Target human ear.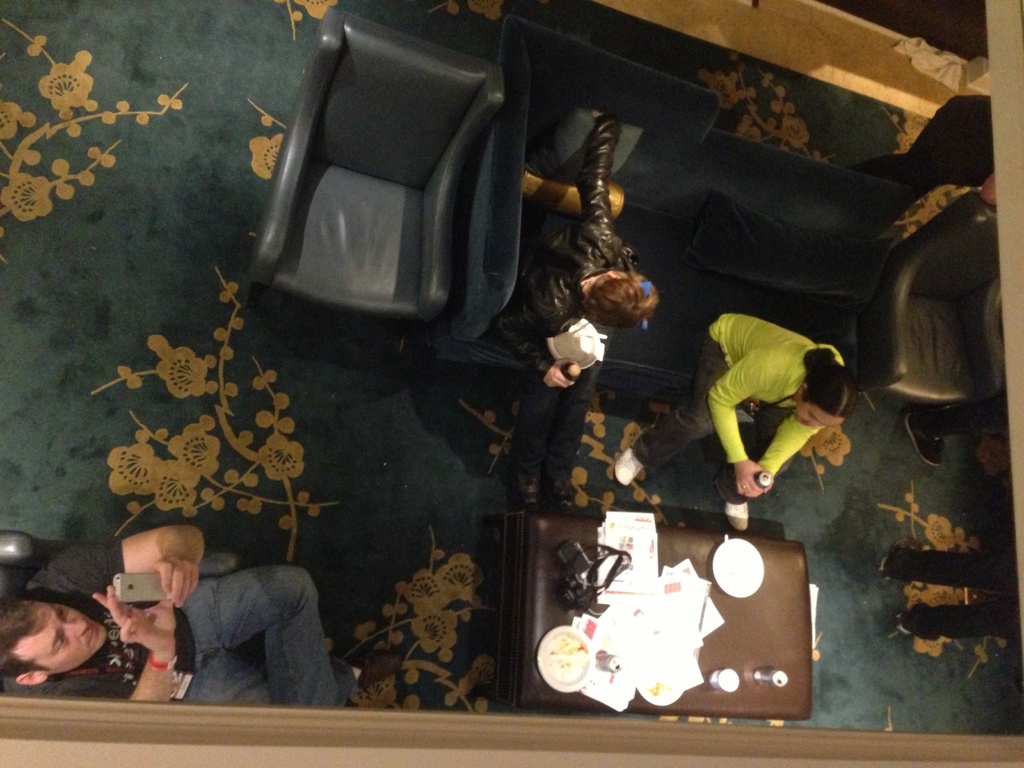
Target region: {"left": 796, "top": 385, "right": 806, "bottom": 399}.
